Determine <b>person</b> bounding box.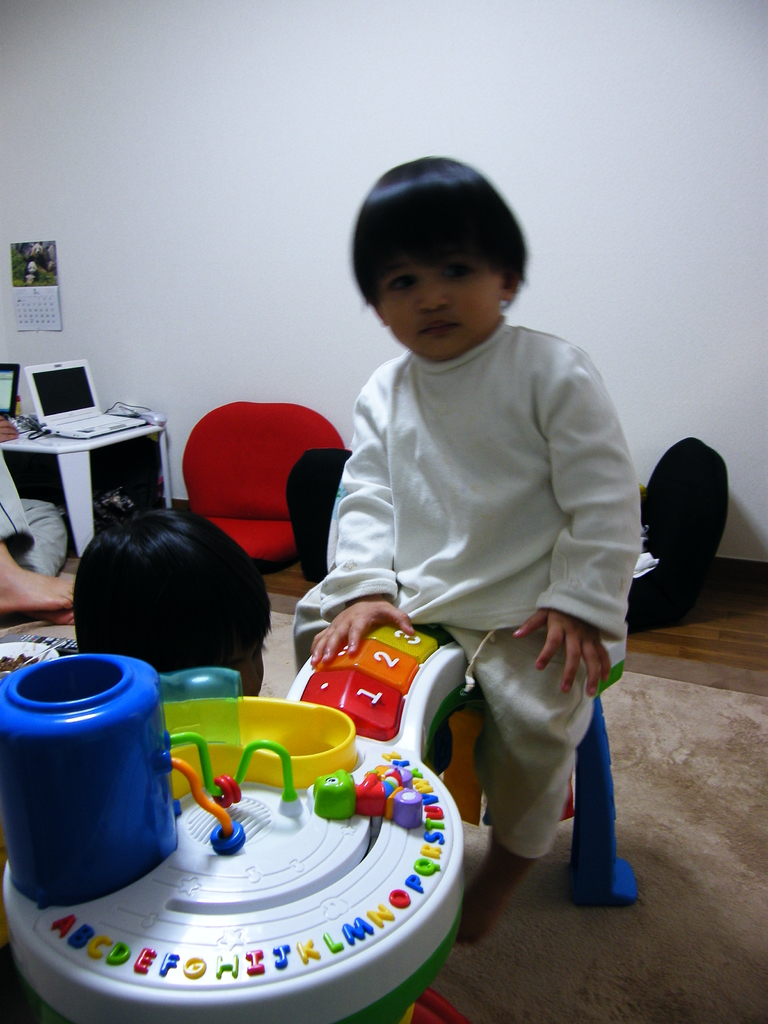
Determined: [left=67, top=505, right=269, bottom=696].
